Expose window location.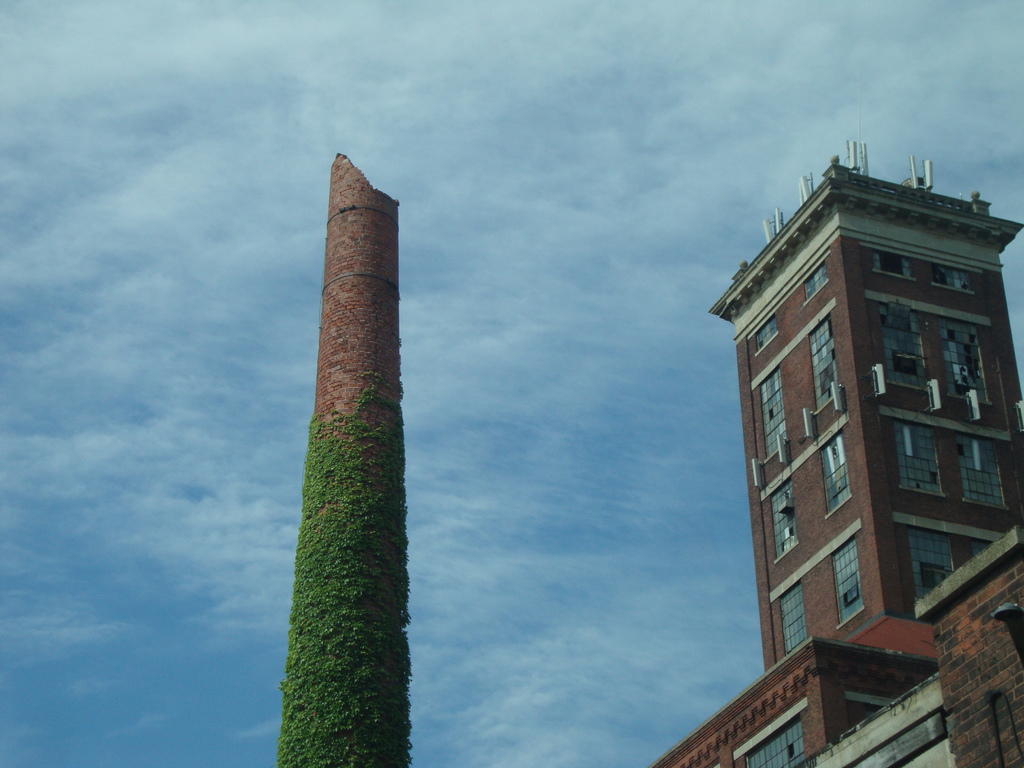
Exposed at 771, 576, 806, 652.
